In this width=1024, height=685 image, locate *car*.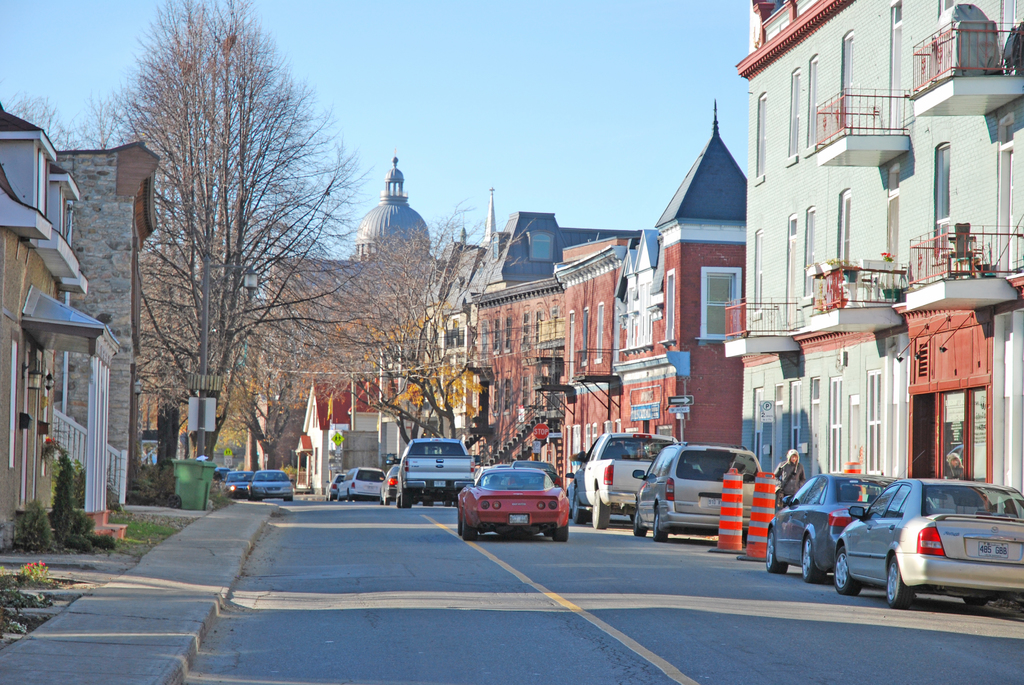
Bounding box: locate(246, 468, 294, 500).
